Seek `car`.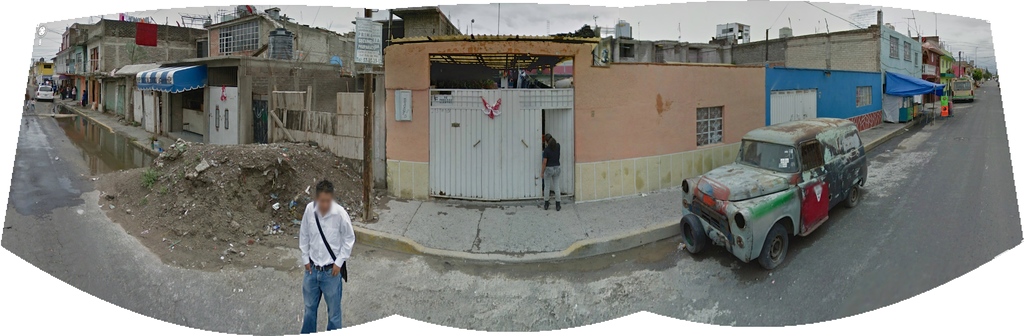
BBox(680, 114, 868, 270).
